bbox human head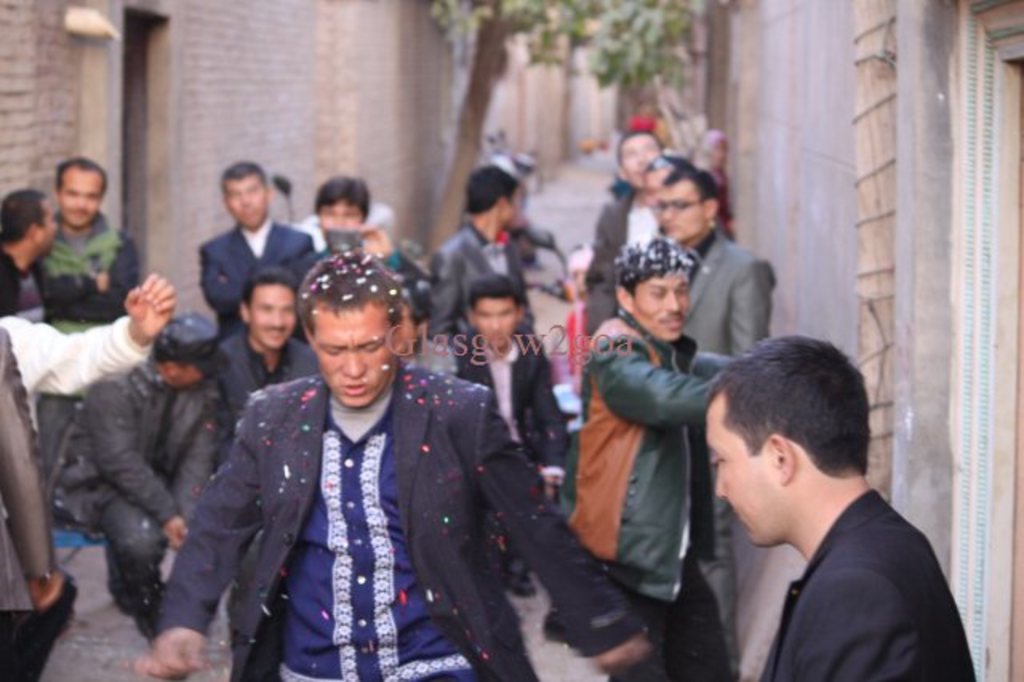
<bbox>221, 160, 272, 234</bbox>
